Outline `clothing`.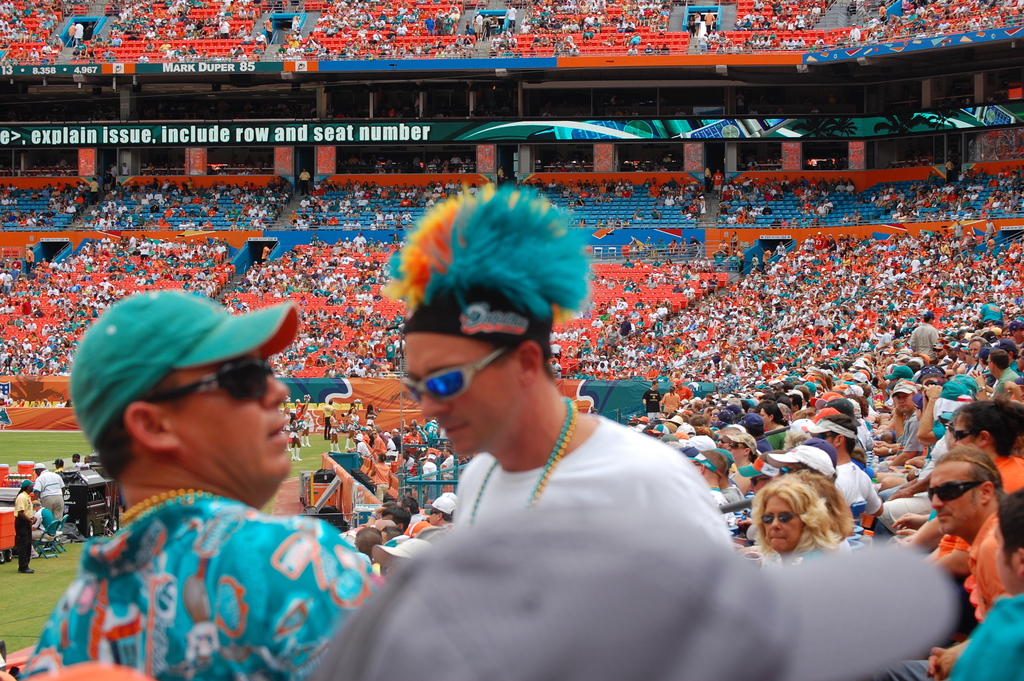
Outline: pyautogui.locateOnScreen(985, 92, 995, 106).
